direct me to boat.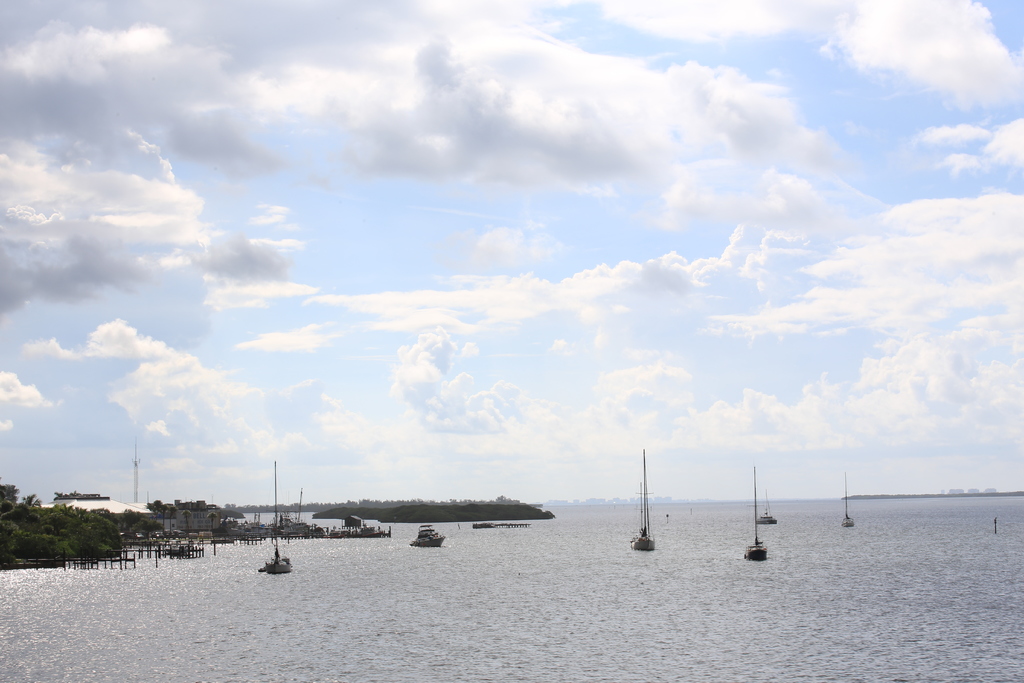
Direction: <box>755,490,779,524</box>.
